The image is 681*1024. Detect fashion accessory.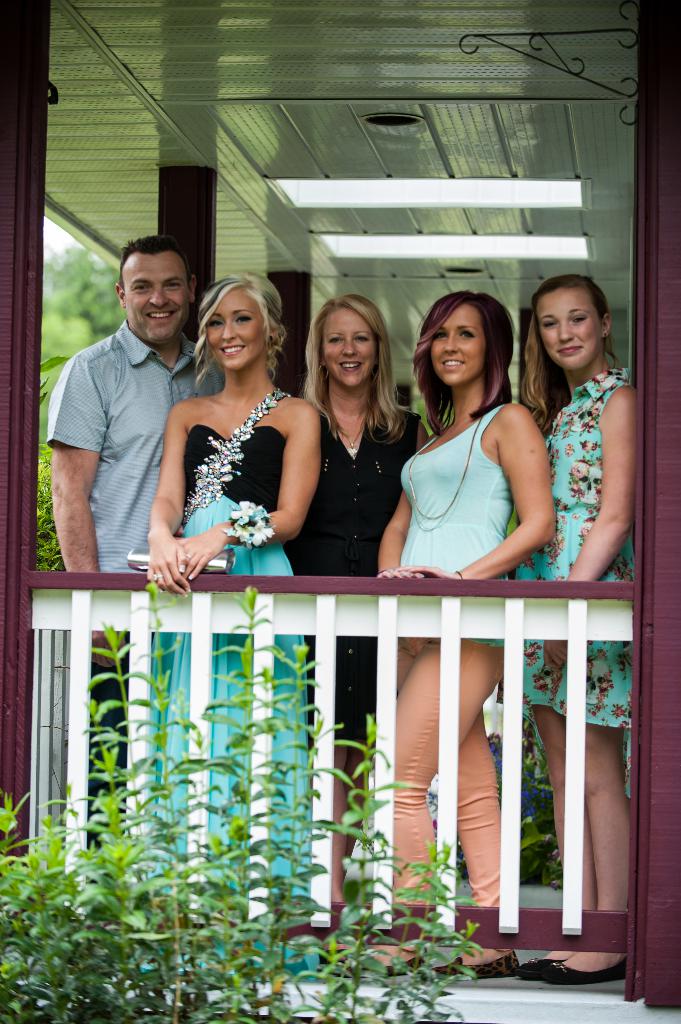
Detection: [x1=224, y1=500, x2=278, y2=545].
